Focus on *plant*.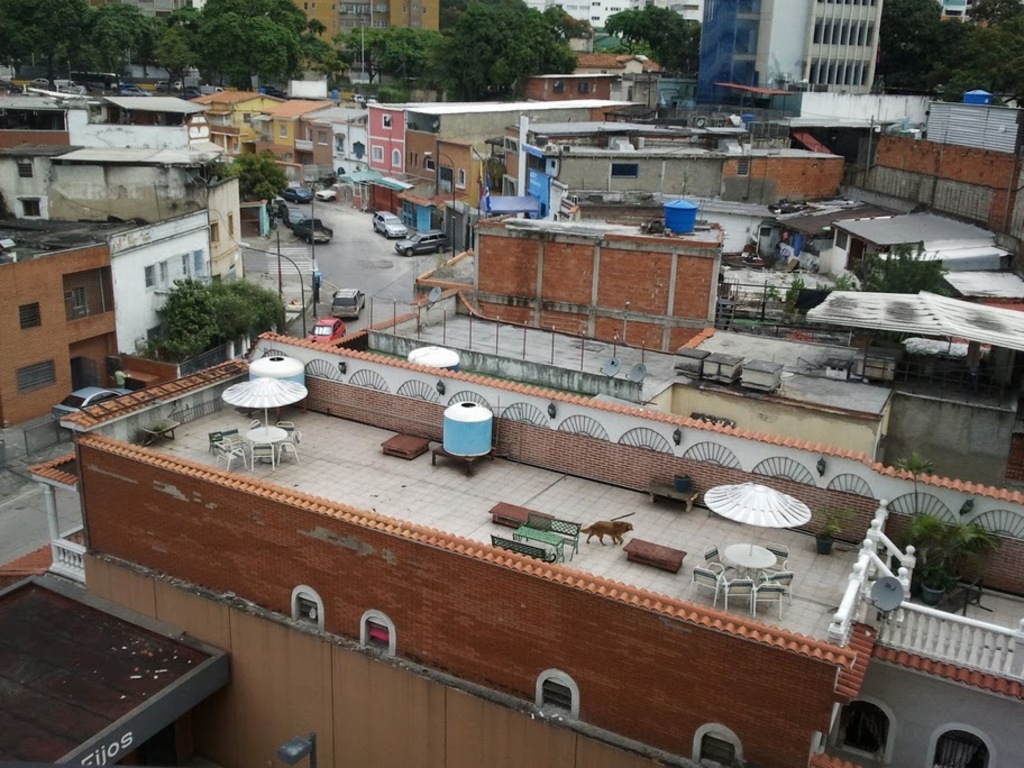
Focused at <box>781,273,808,316</box>.
